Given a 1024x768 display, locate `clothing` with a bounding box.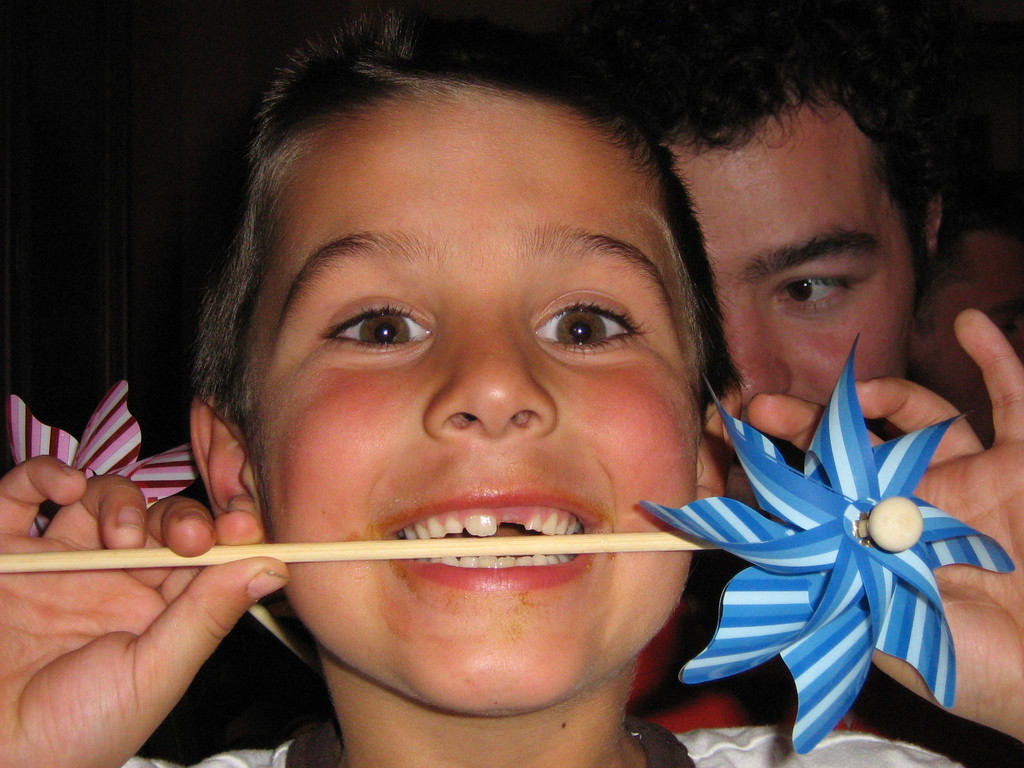
Located: 120, 714, 964, 767.
